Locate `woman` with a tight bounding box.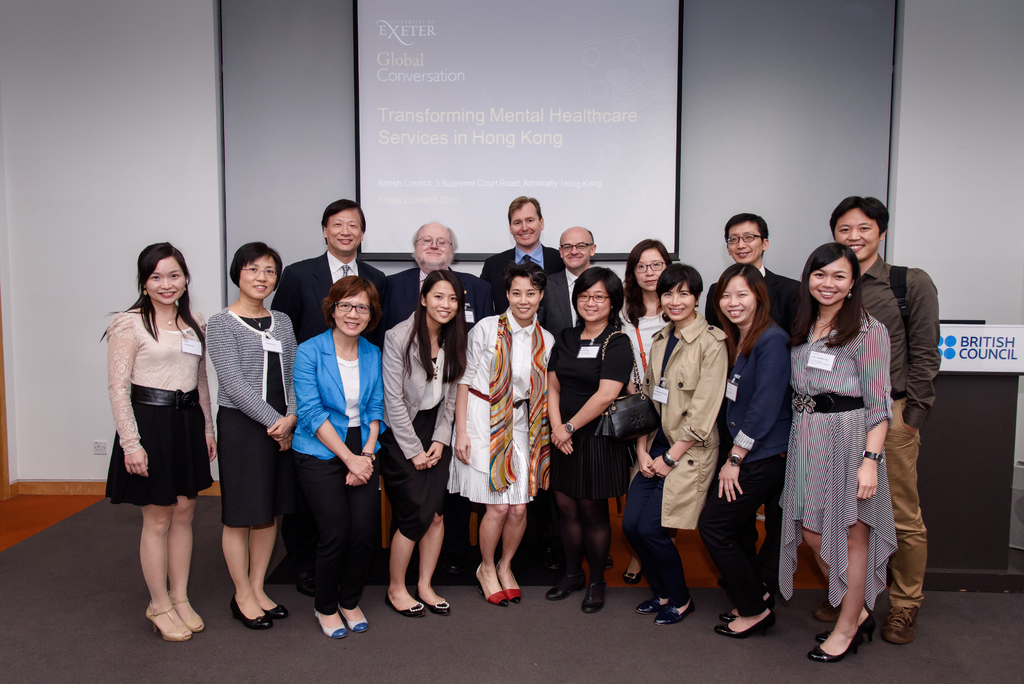
<bbox>544, 263, 637, 615</bbox>.
